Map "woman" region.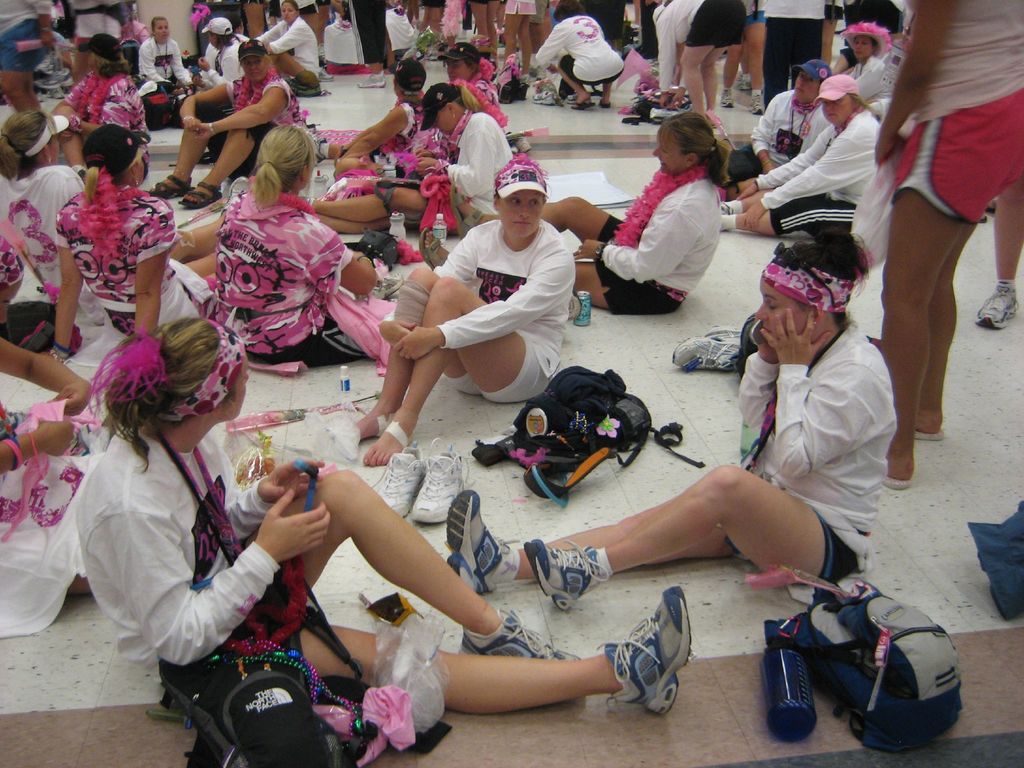
Mapped to (43,111,225,349).
